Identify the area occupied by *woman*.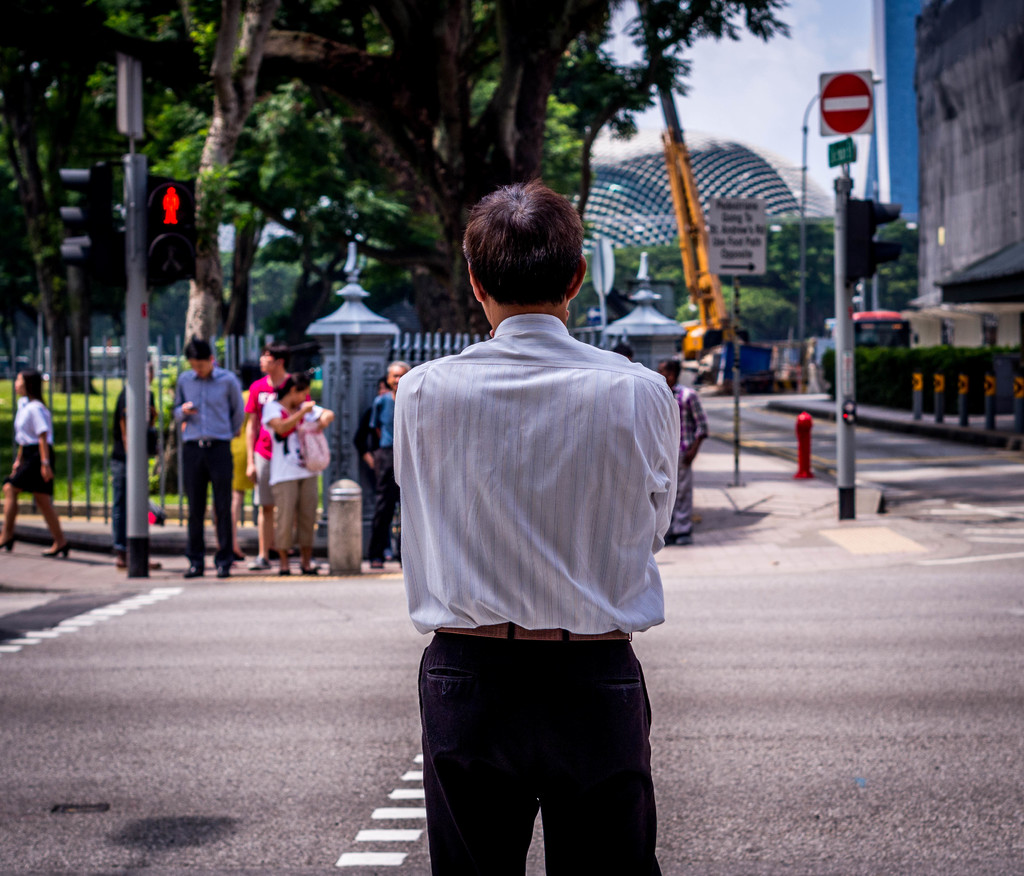
Area: bbox=(367, 356, 420, 567).
